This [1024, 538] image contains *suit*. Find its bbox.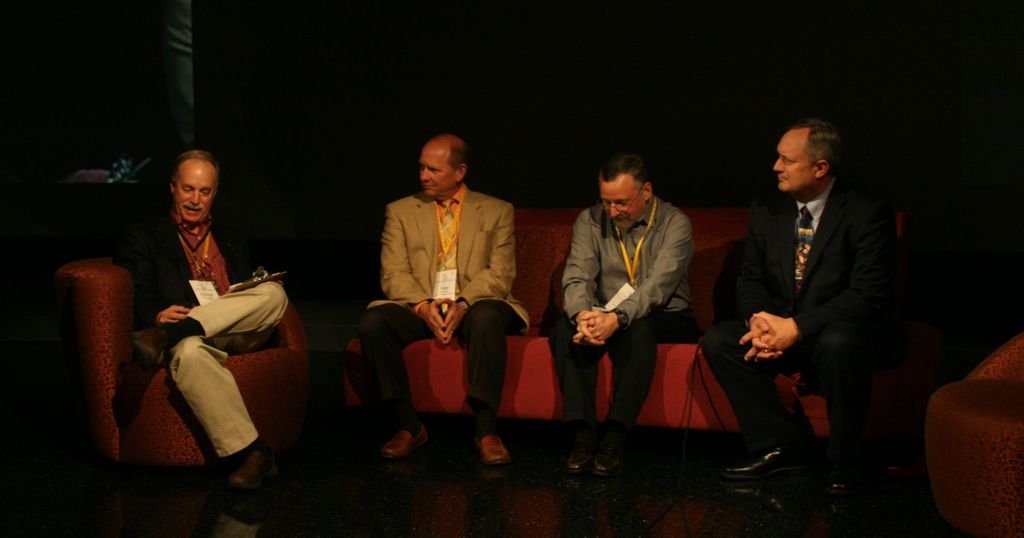
rect(134, 216, 289, 463).
